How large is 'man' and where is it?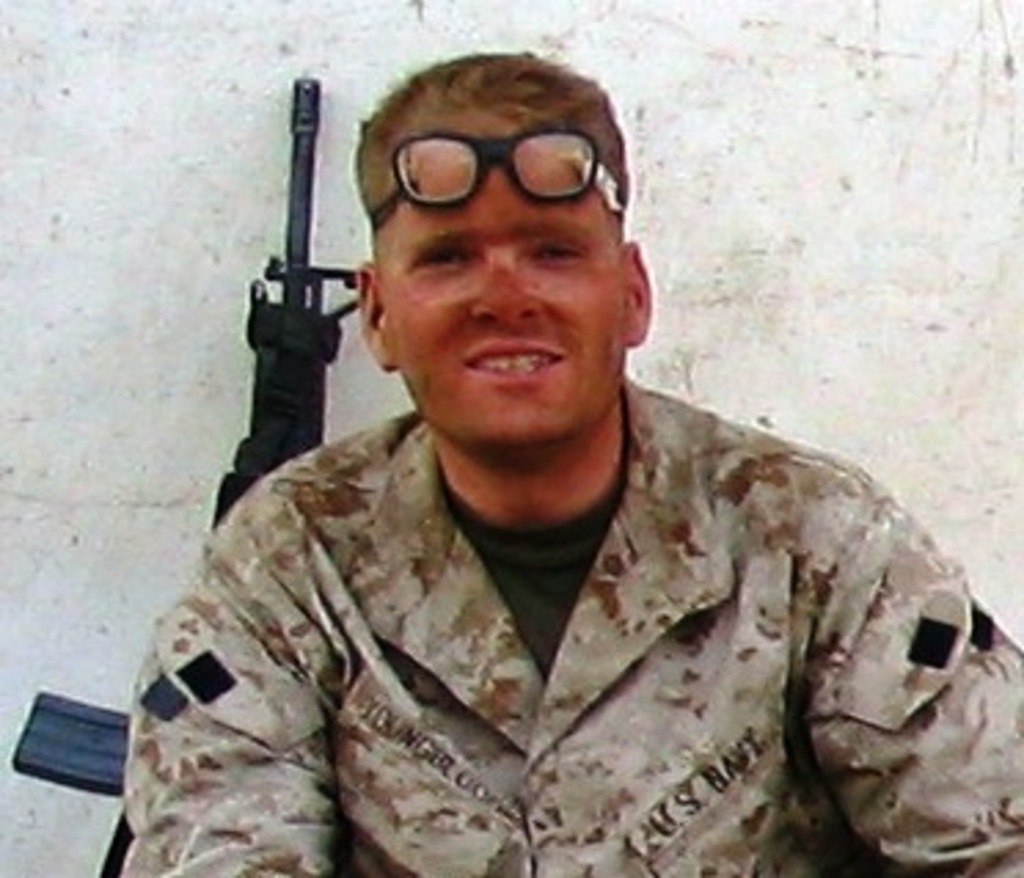
Bounding box: 129:55:1021:875.
